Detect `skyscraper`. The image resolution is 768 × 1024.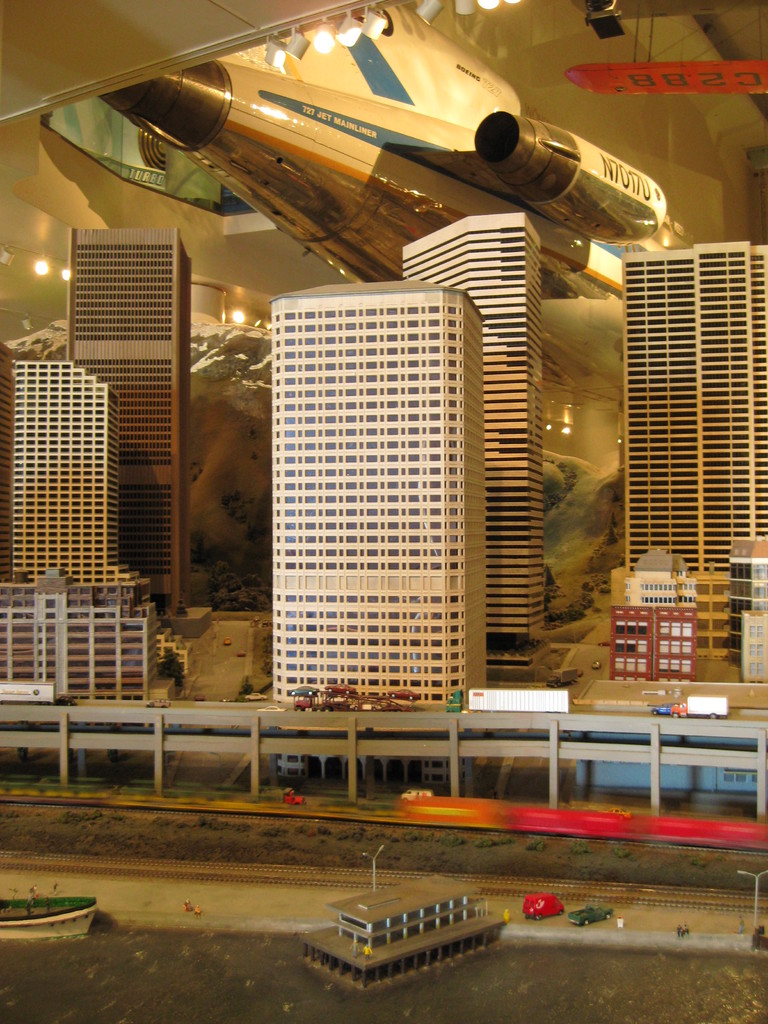
left=407, top=223, right=540, bottom=666.
